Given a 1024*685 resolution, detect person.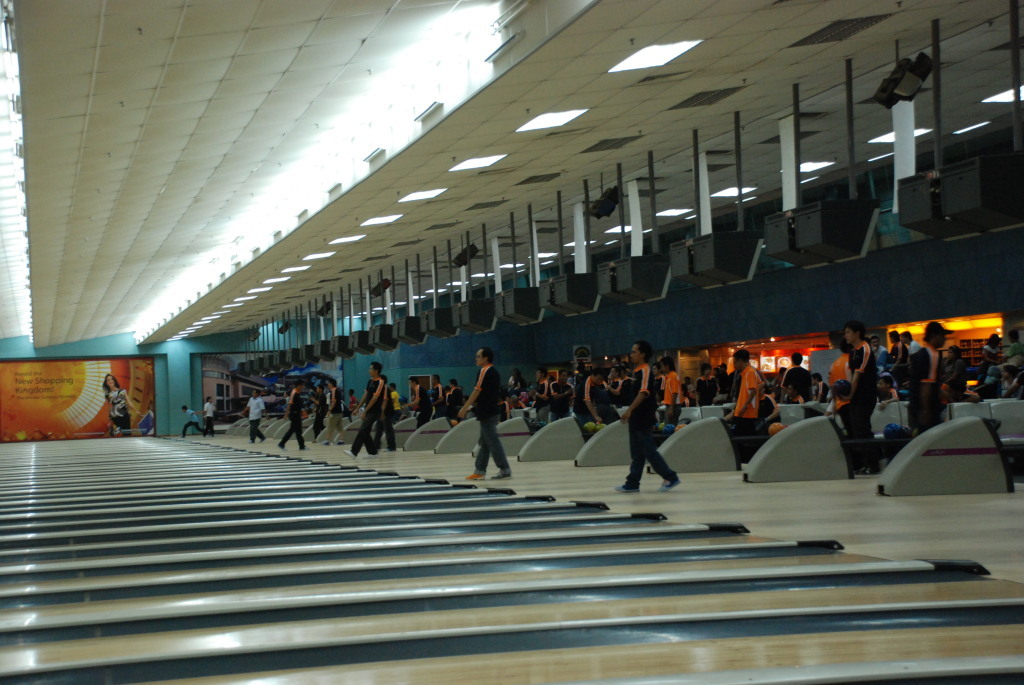
[left=103, top=372, right=142, bottom=436].
